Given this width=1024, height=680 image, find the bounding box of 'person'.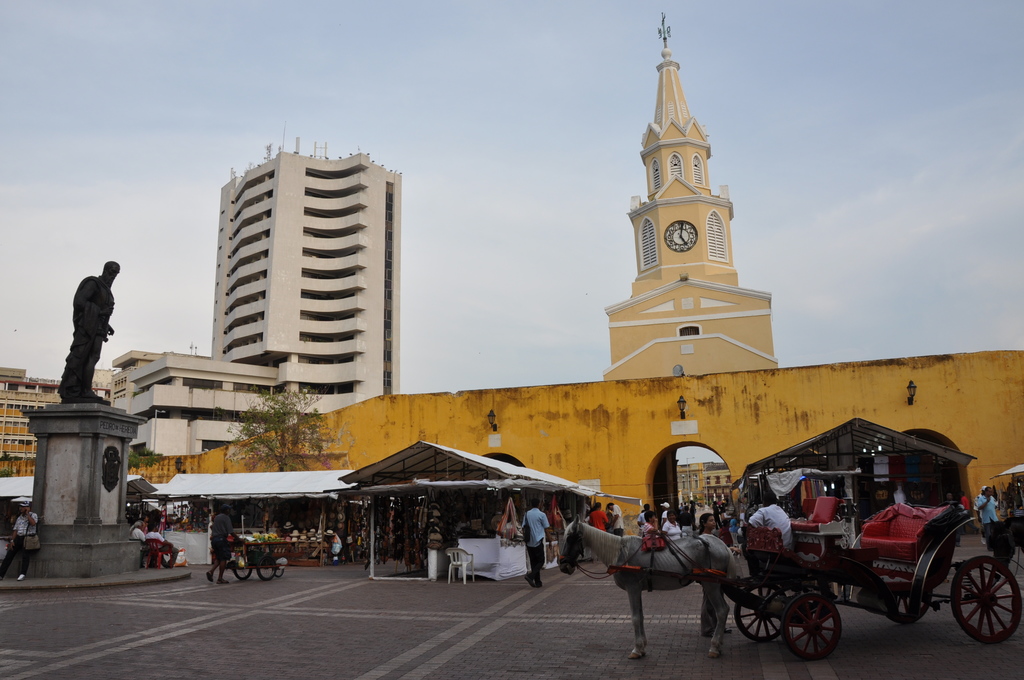
976, 482, 997, 547.
